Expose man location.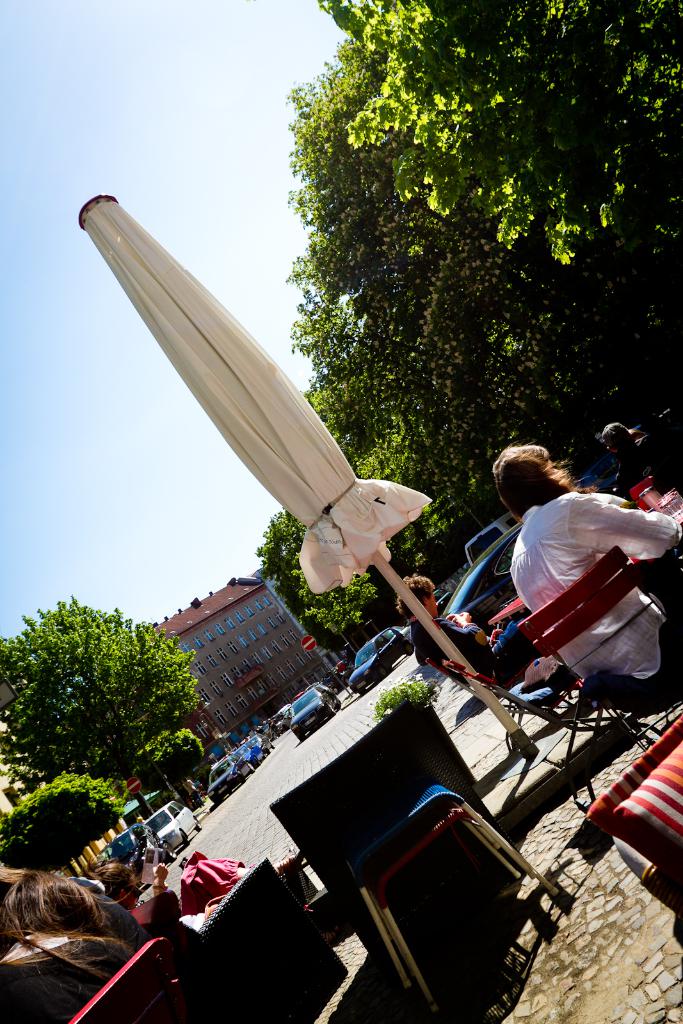
Exposed at box(394, 572, 555, 686).
